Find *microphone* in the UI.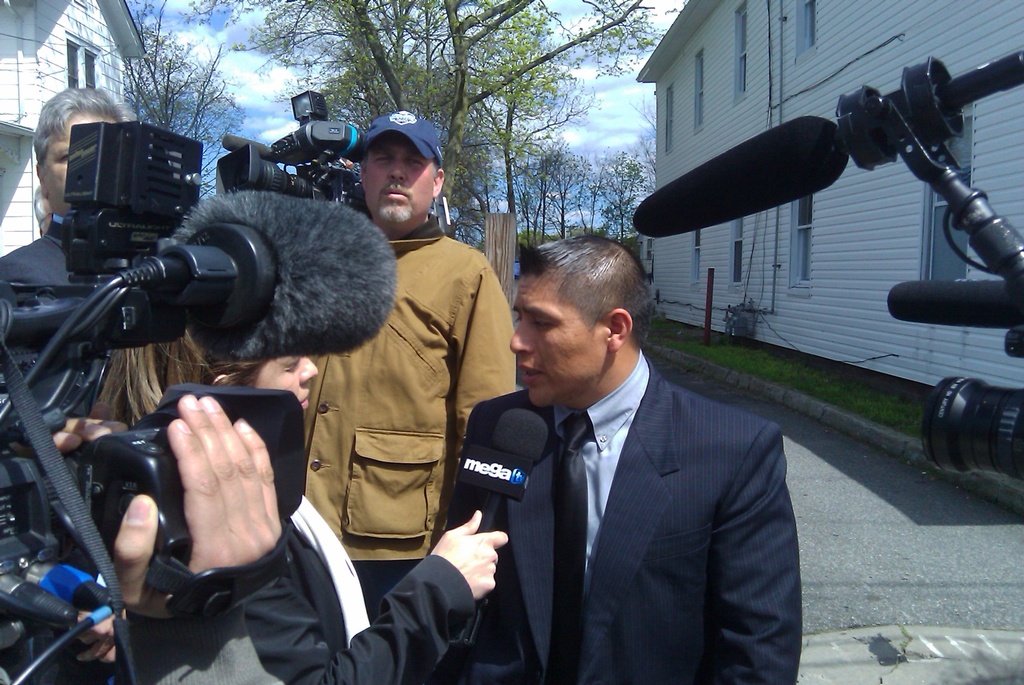
UI element at (455,408,548,647).
